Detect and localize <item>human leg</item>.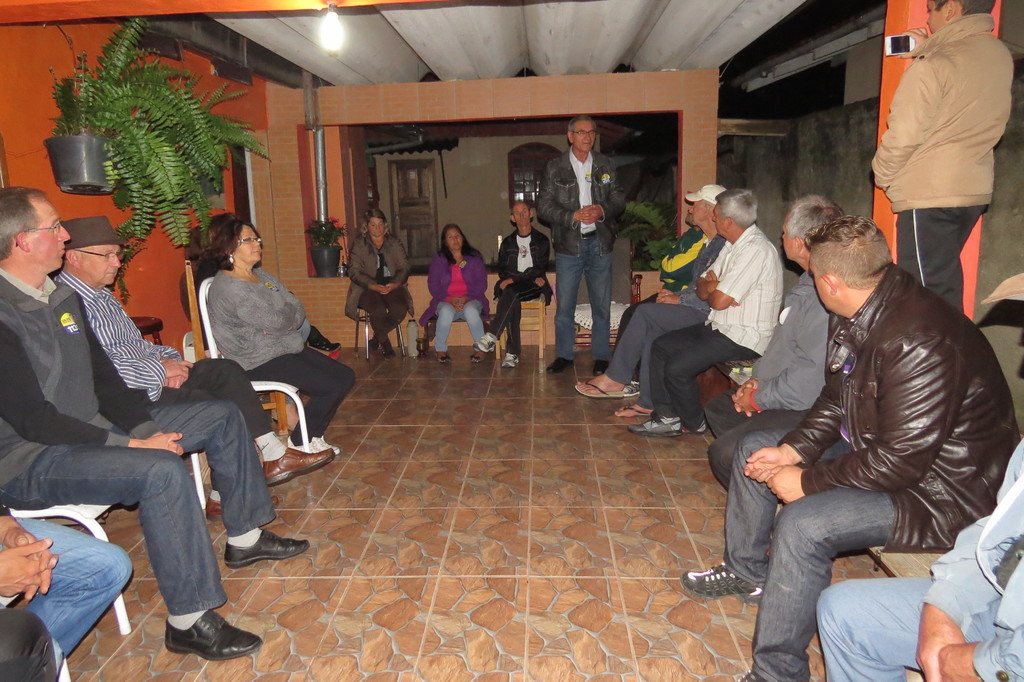
Localized at (x1=633, y1=323, x2=707, y2=433).
